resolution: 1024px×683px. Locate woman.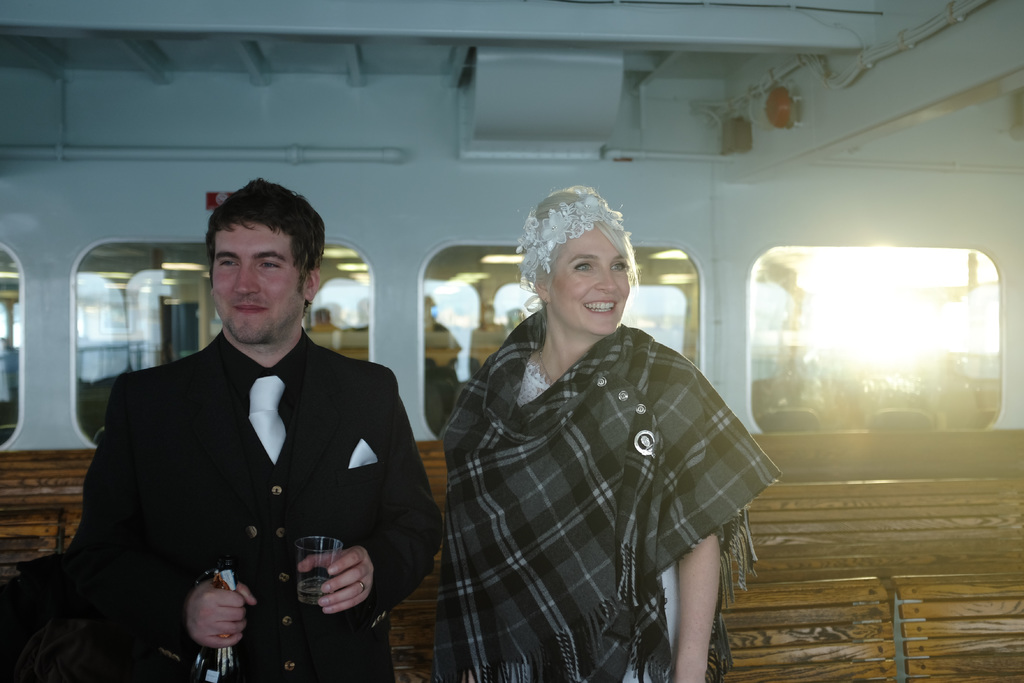
BBox(431, 188, 764, 665).
